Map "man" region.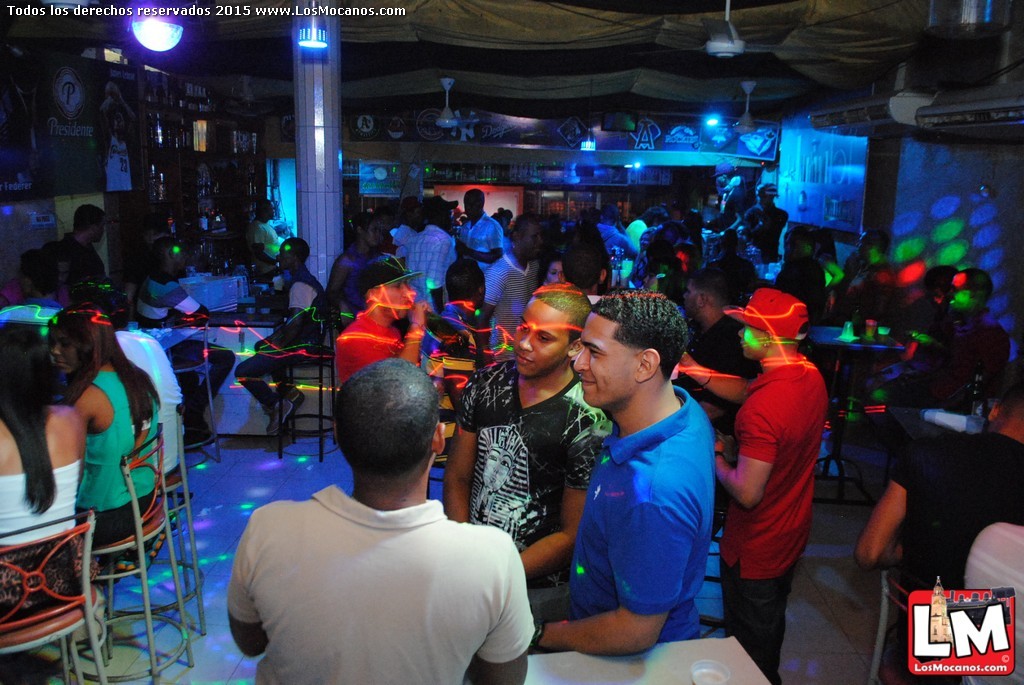
Mapped to (left=533, top=294, right=721, bottom=661).
